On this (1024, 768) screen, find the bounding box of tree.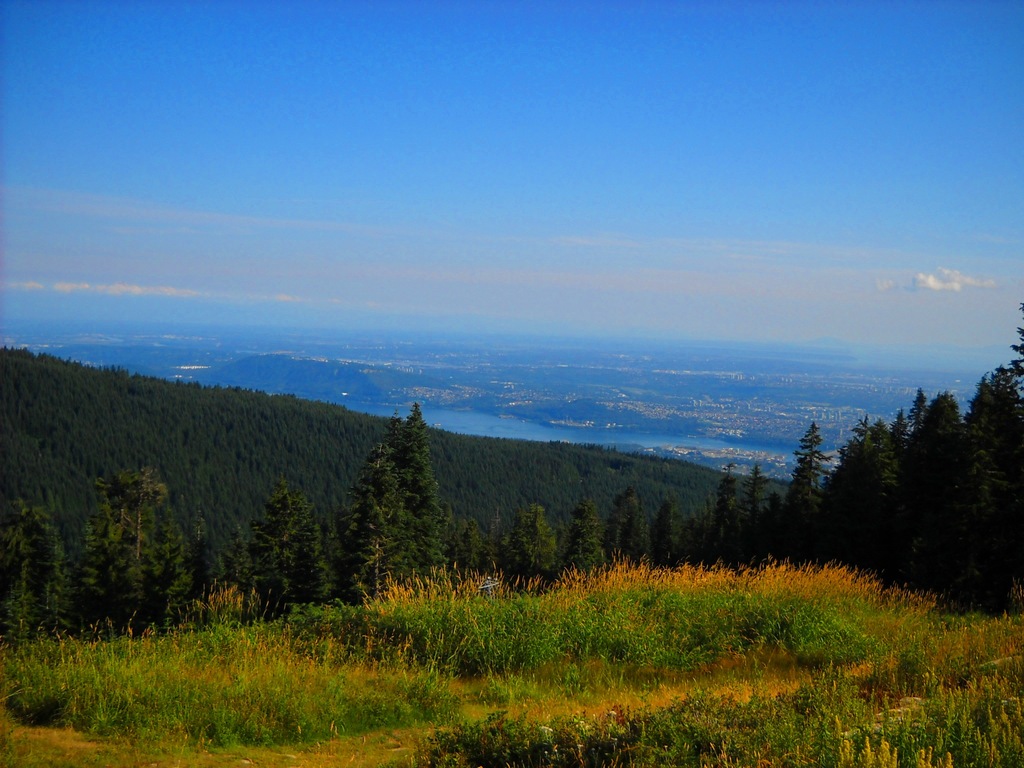
Bounding box: rect(936, 303, 1023, 611).
